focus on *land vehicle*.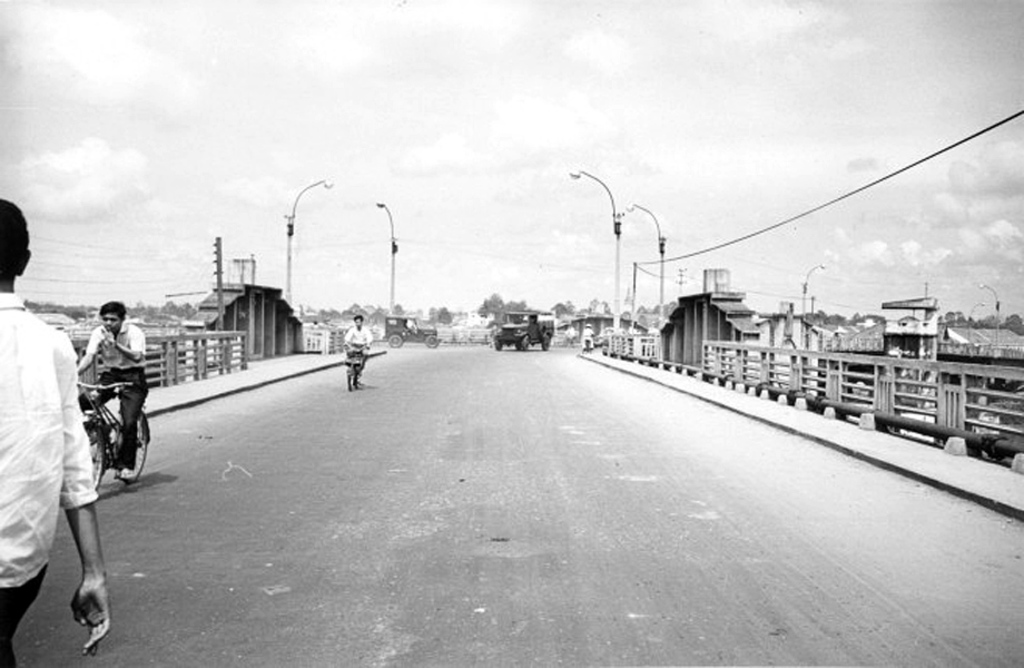
Focused at box(480, 303, 588, 353).
